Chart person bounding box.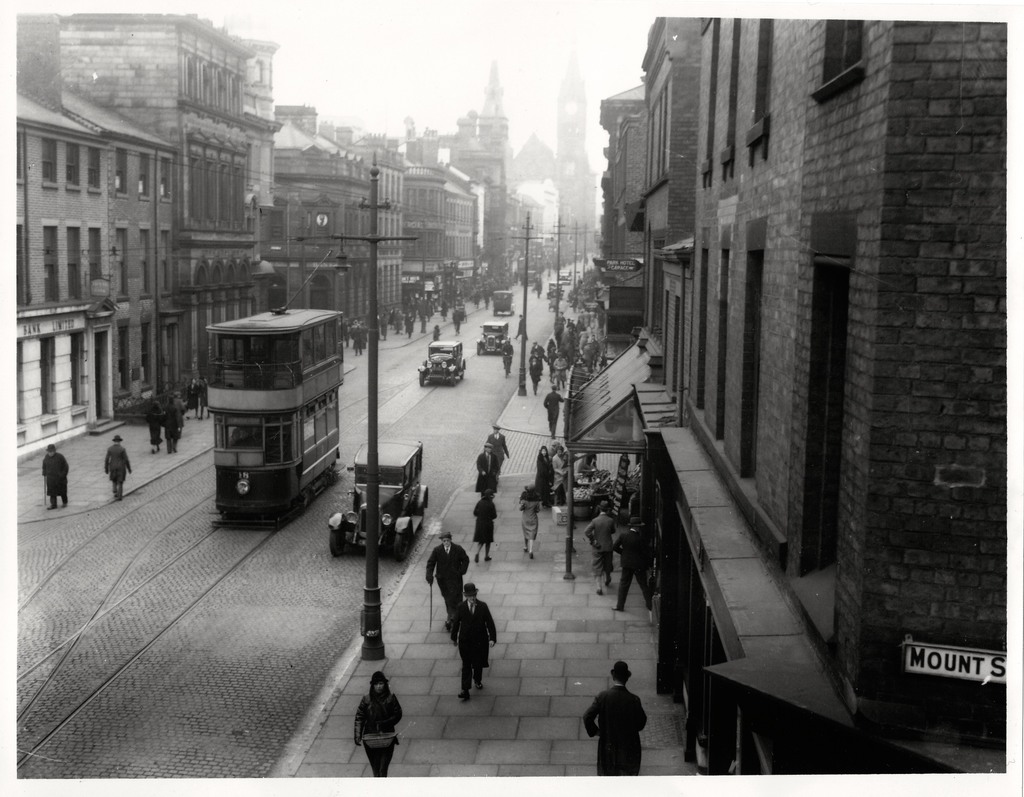
Charted: left=175, top=391, right=183, bottom=419.
